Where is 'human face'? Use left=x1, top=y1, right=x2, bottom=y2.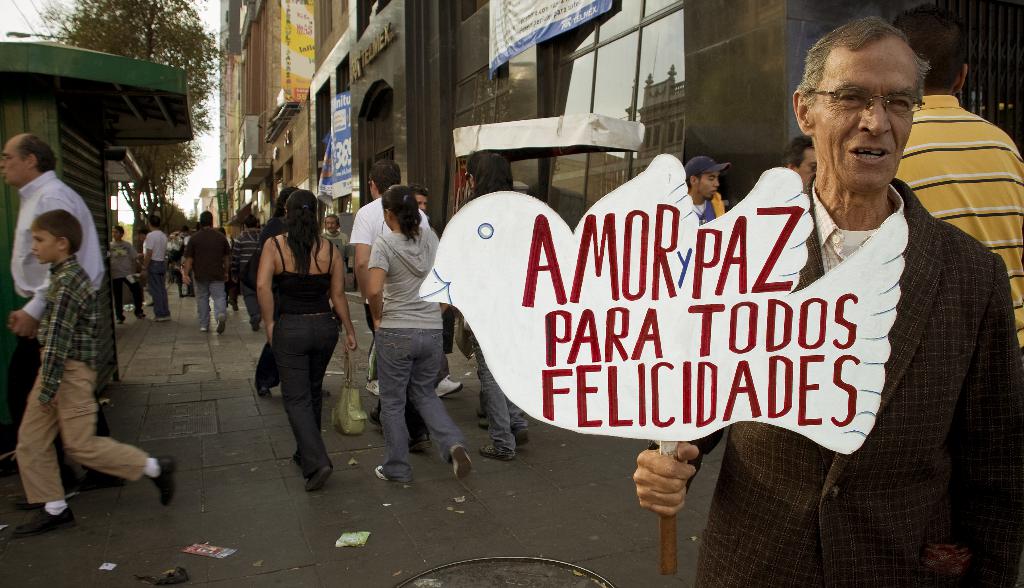
left=809, top=44, right=924, bottom=193.
